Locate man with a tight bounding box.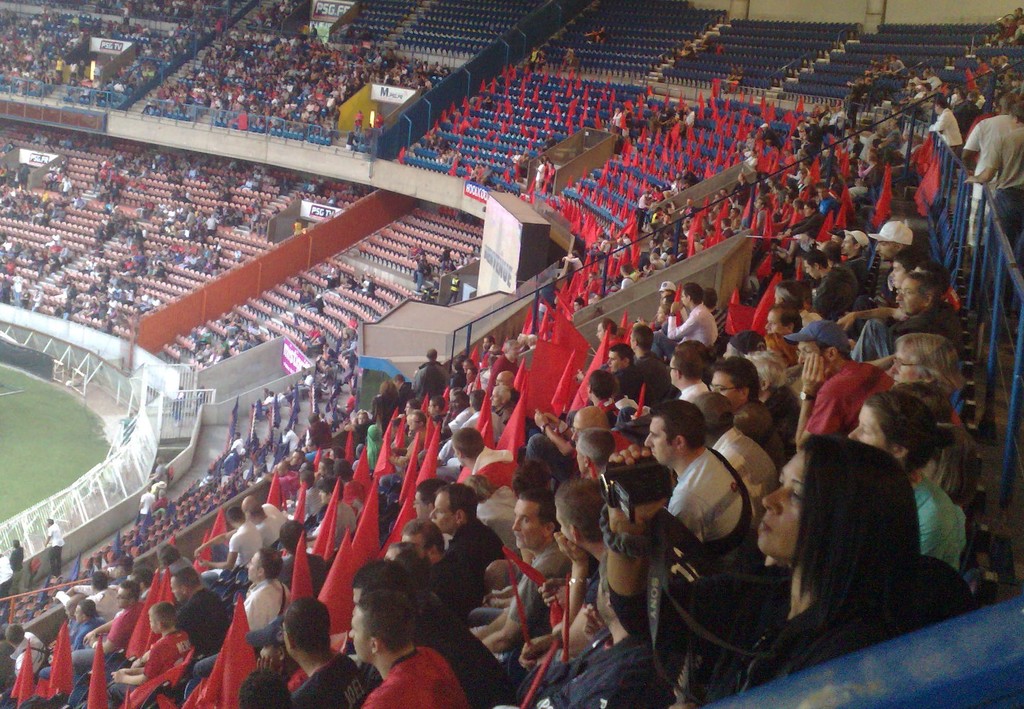
(left=401, top=514, right=453, bottom=612).
